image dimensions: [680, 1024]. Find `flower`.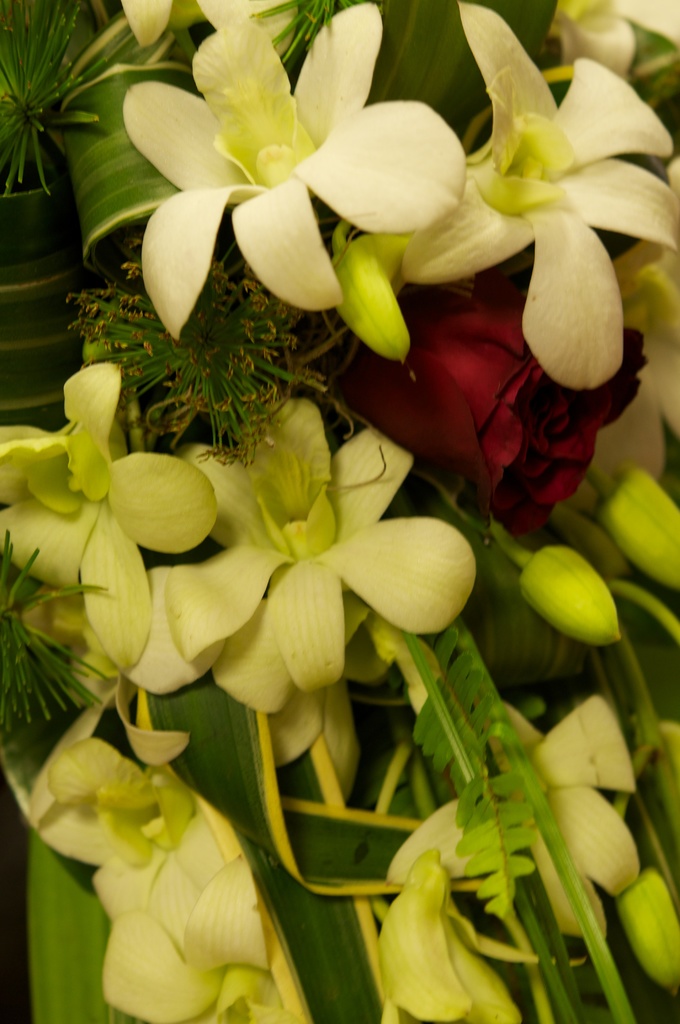
<bbox>375, 698, 649, 1023</bbox>.
